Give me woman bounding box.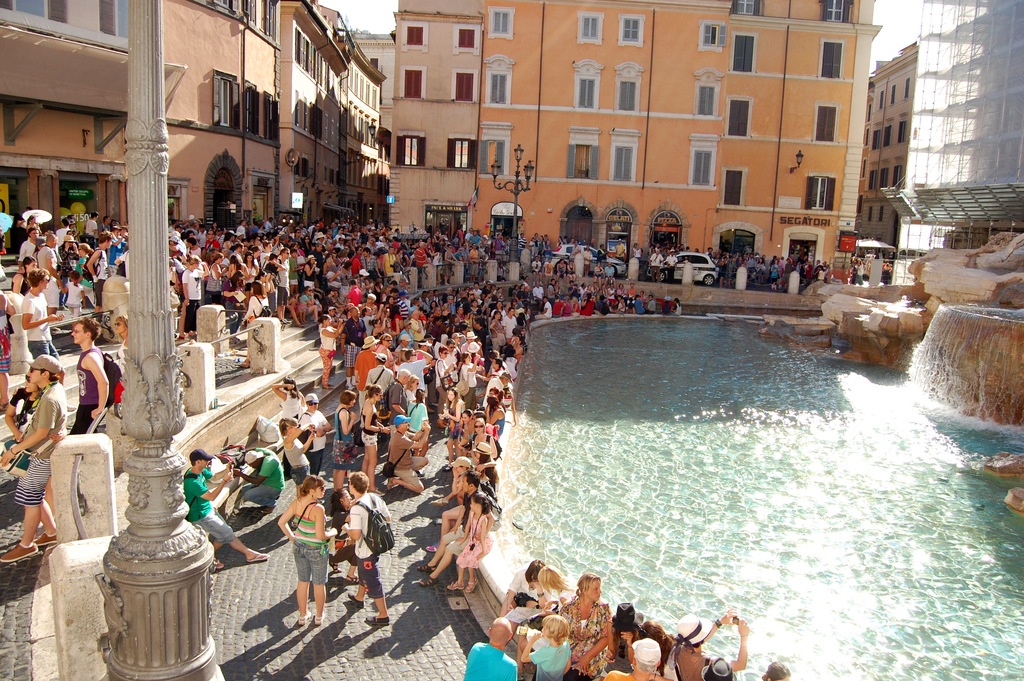
74:242:96:310.
